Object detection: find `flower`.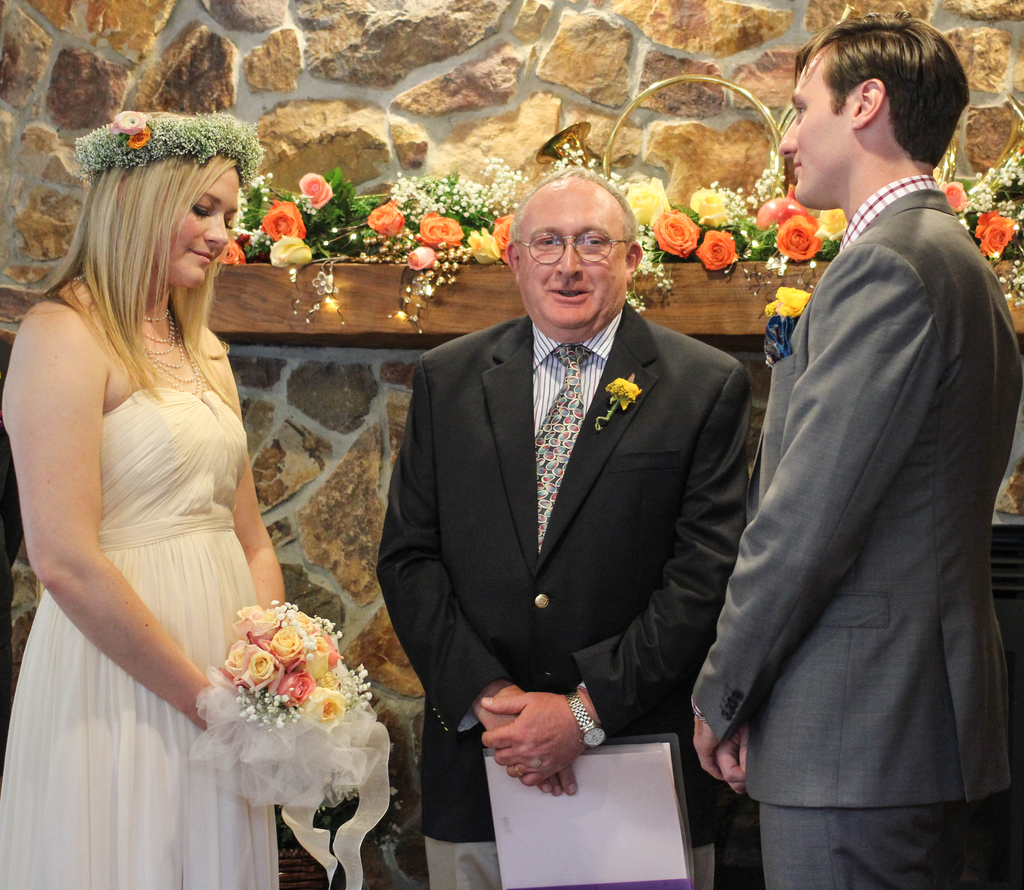
408 243 437 274.
